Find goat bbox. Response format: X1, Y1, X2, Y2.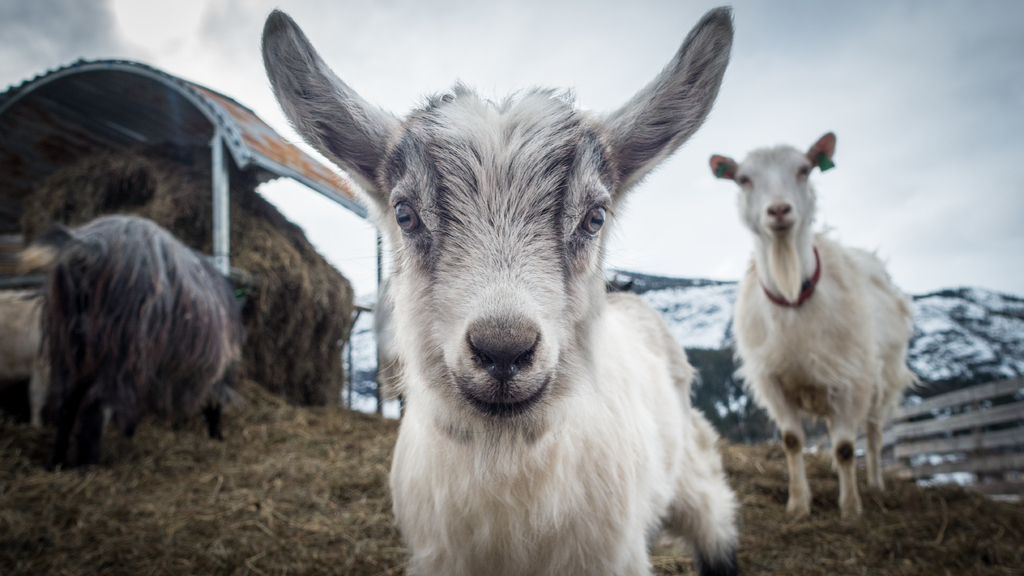
261, 6, 740, 575.
